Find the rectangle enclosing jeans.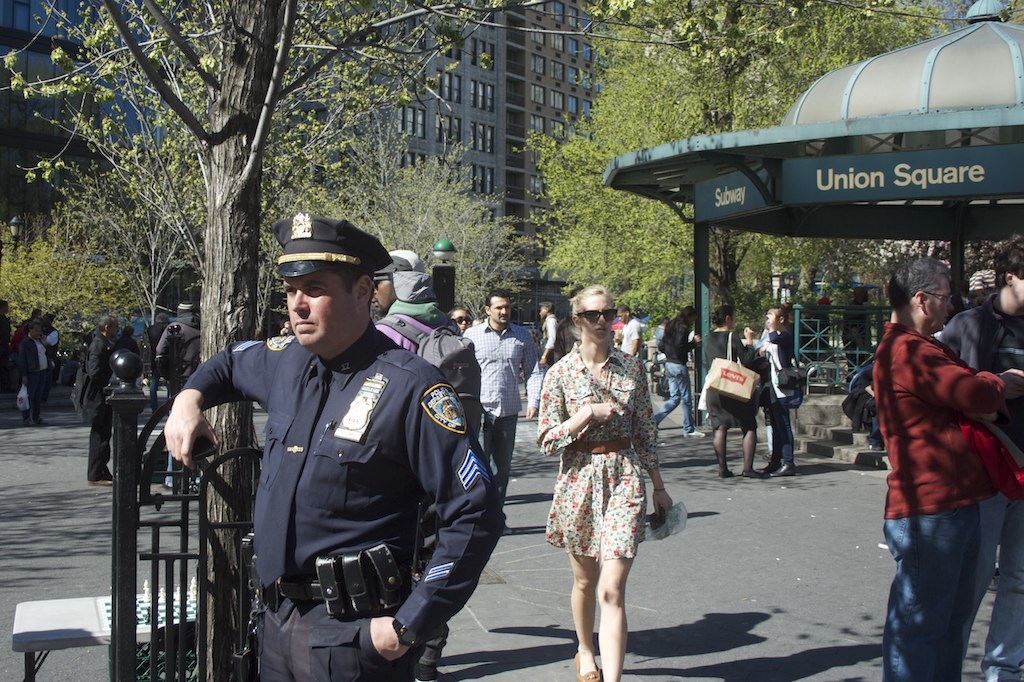
<region>880, 474, 999, 673</region>.
